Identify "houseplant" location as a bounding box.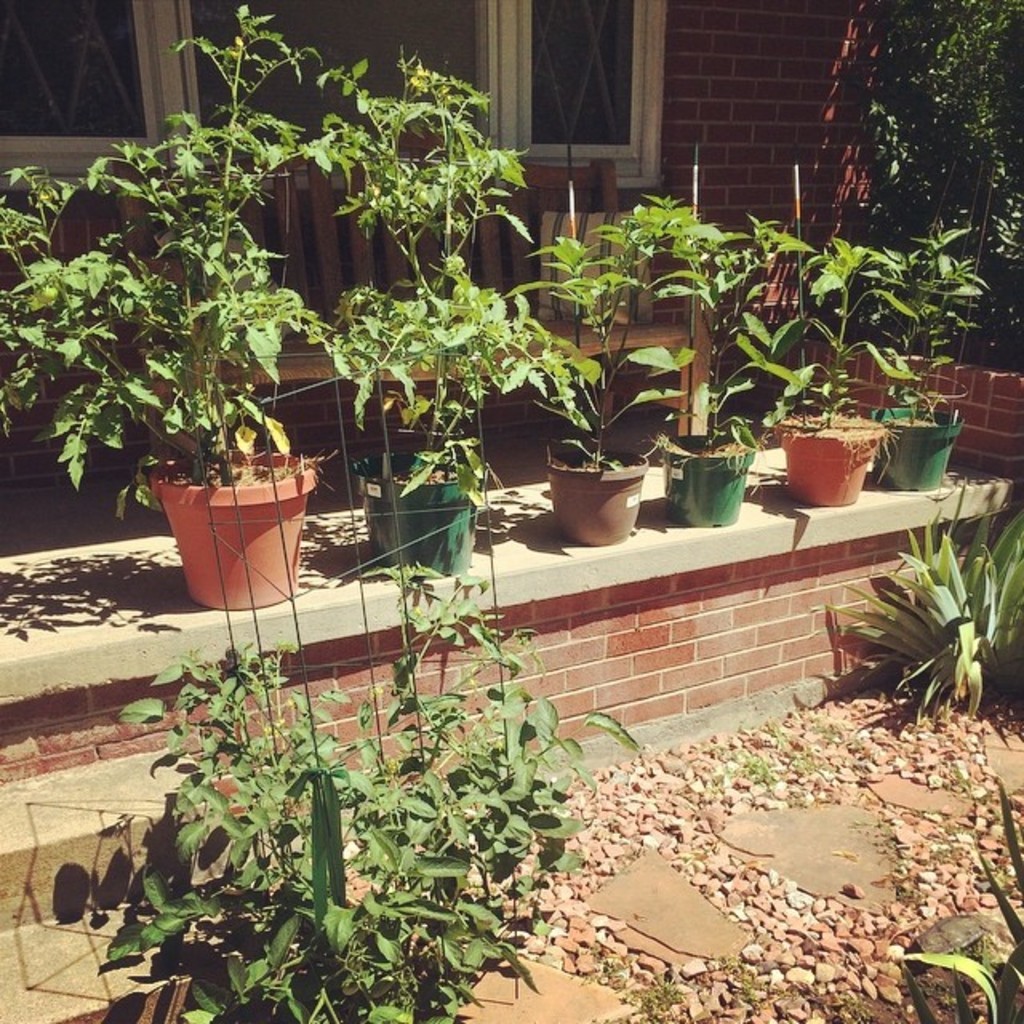
867/222/989/483.
